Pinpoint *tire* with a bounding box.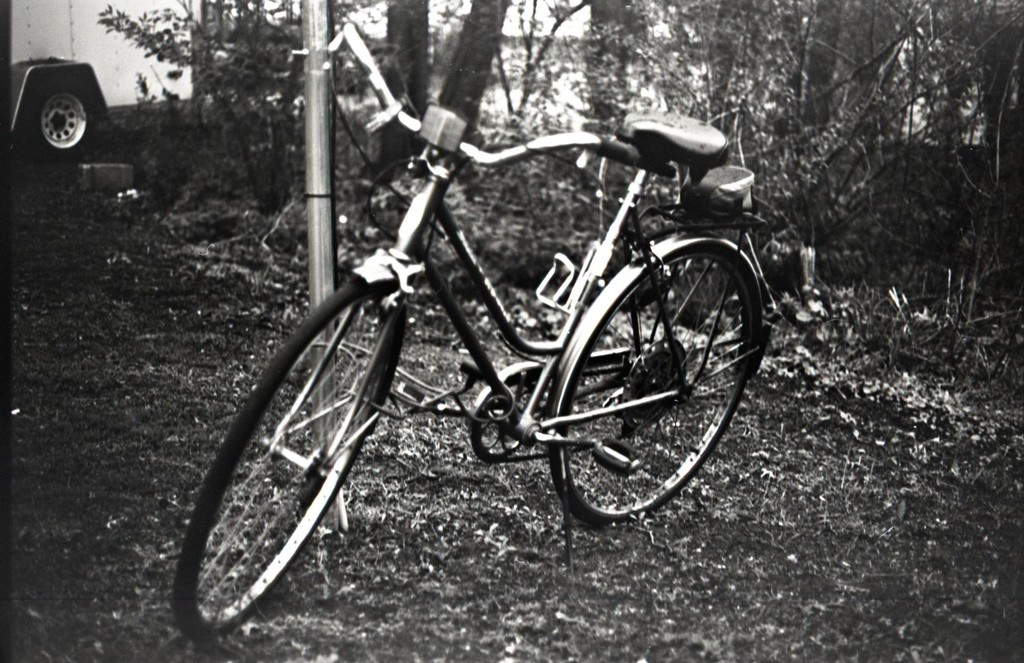
[173,276,399,636].
